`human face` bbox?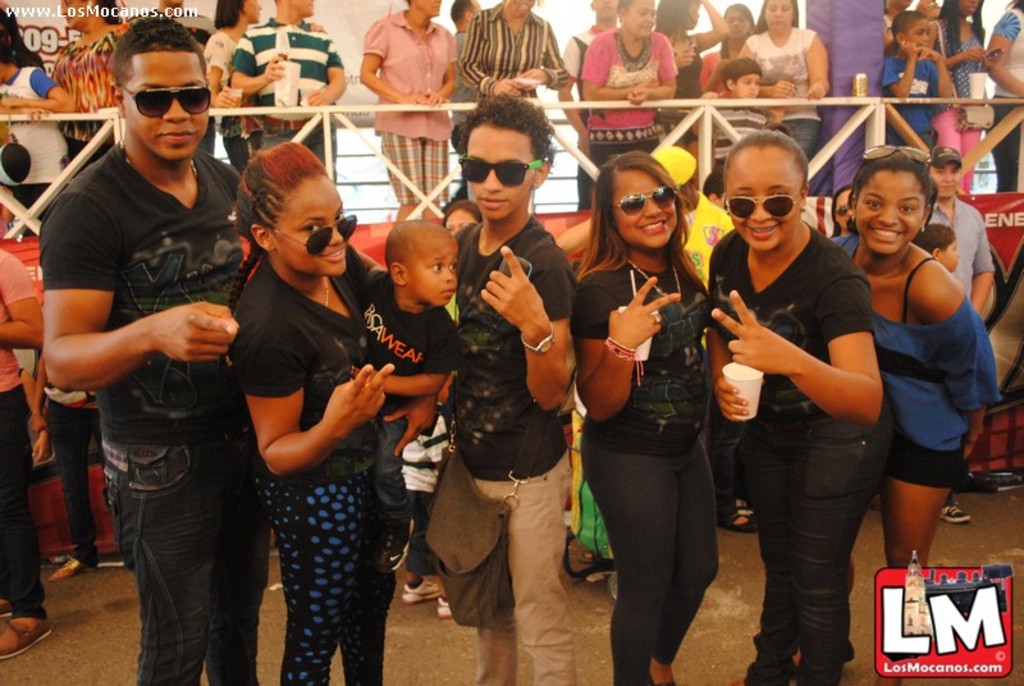
(244,0,260,26)
